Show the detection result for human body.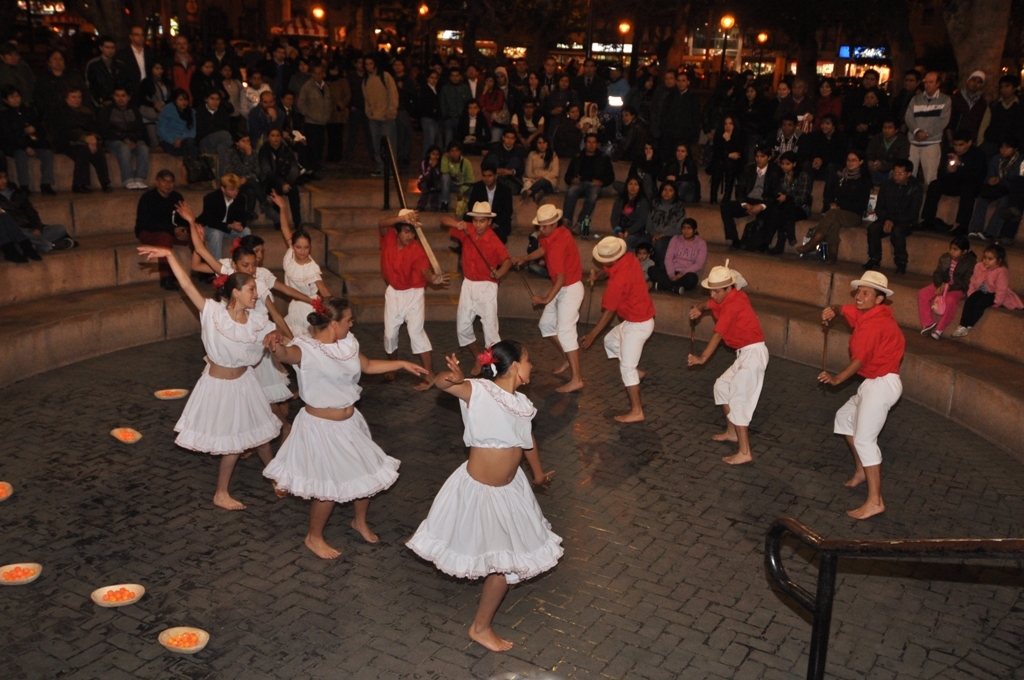
bbox(579, 254, 659, 423).
